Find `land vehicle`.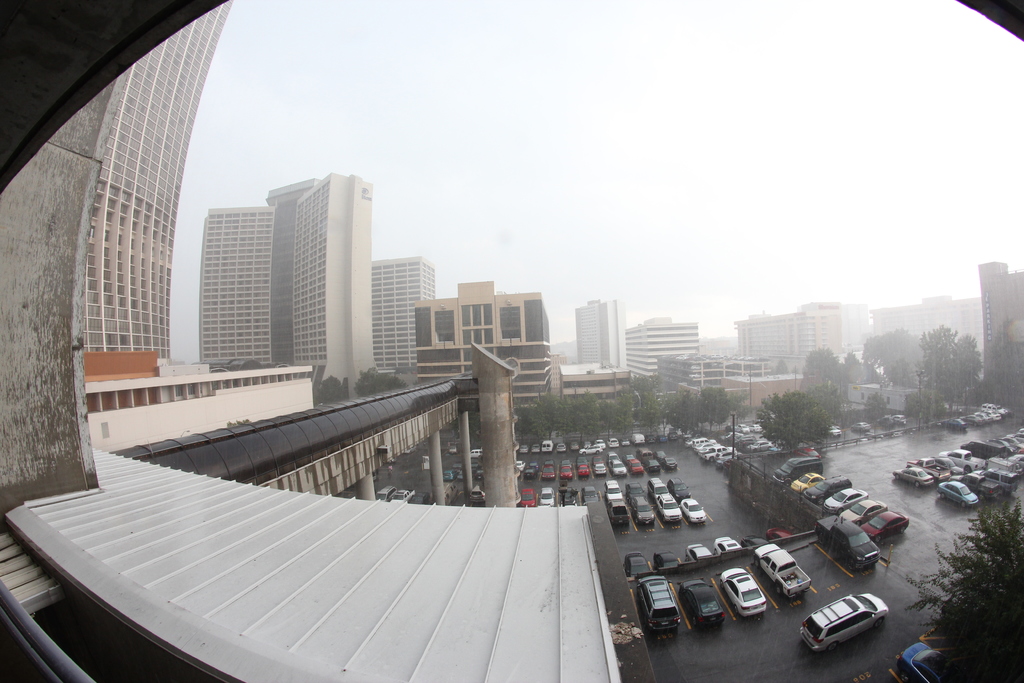
{"left": 618, "top": 438, "right": 630, "bottom": 447}.
